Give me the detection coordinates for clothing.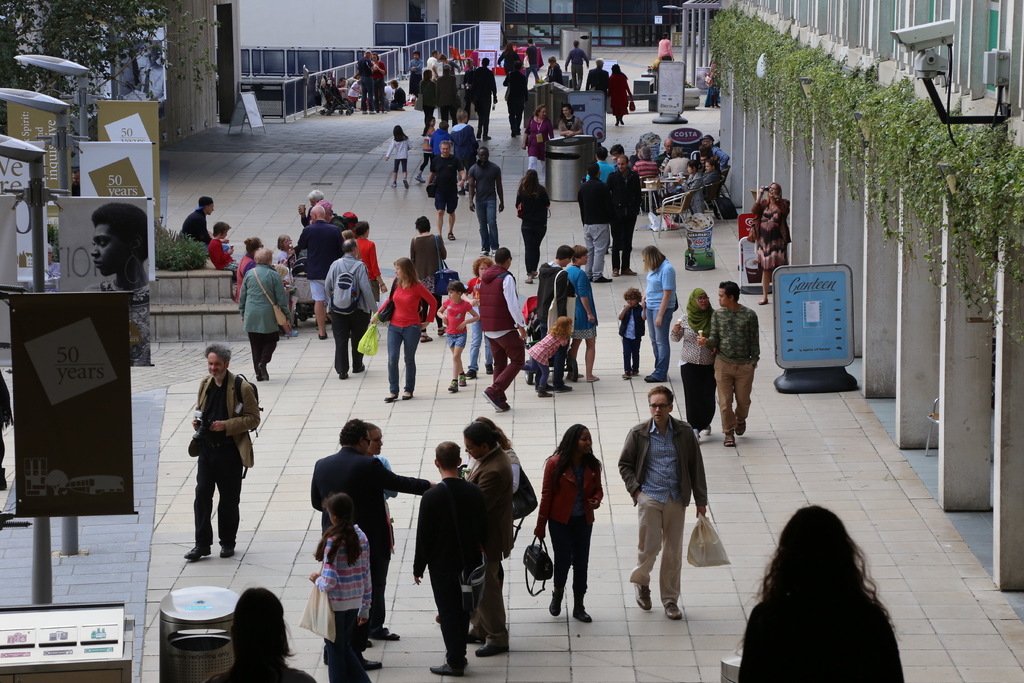
box(390, 86, 406, 111).
